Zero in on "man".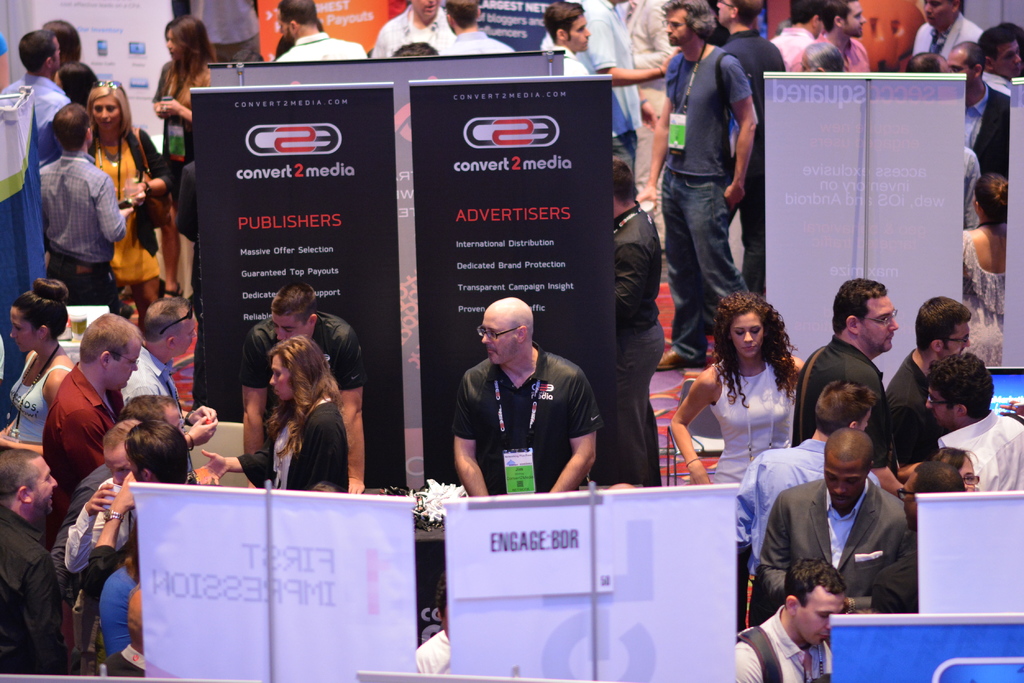
Zeroed in: 447, 294, 606, 500.
